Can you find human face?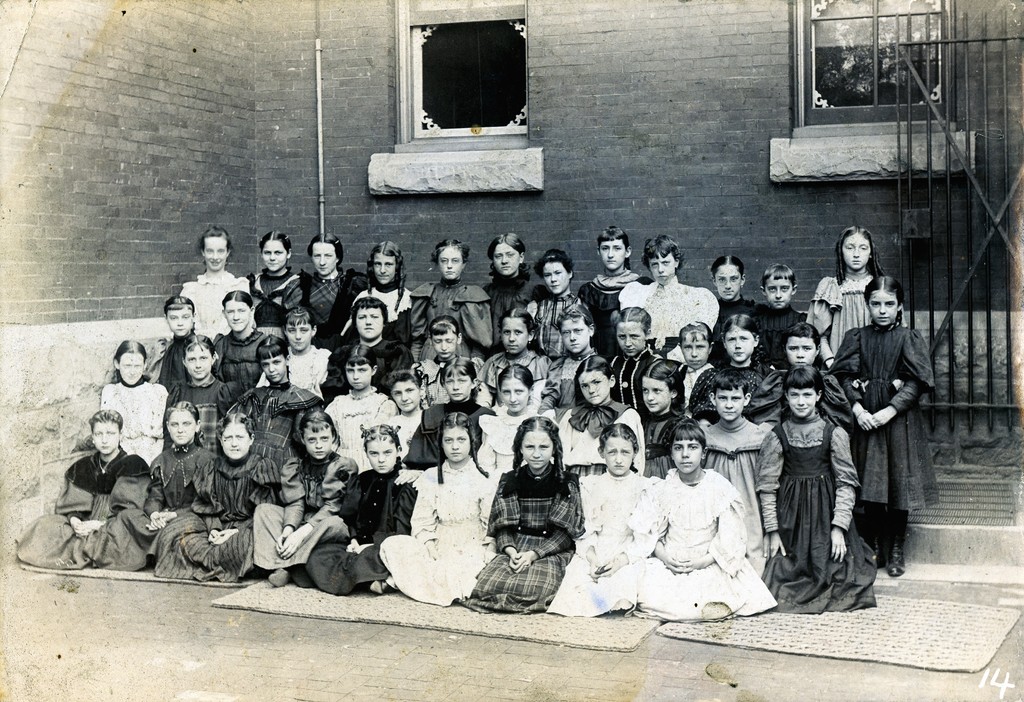
Yes, bounding box: region(497, 373, 531, 416).
